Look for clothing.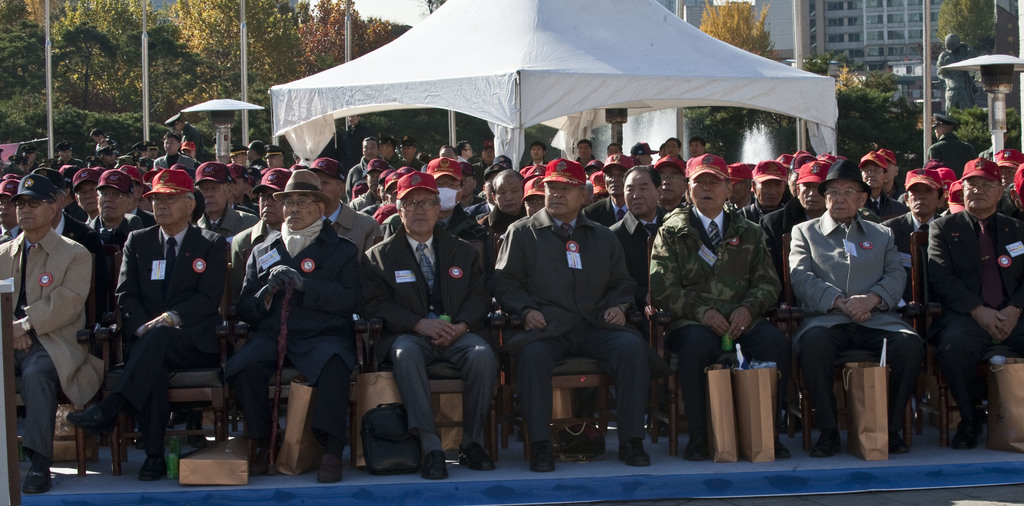
Found: [357,229,493,441].
